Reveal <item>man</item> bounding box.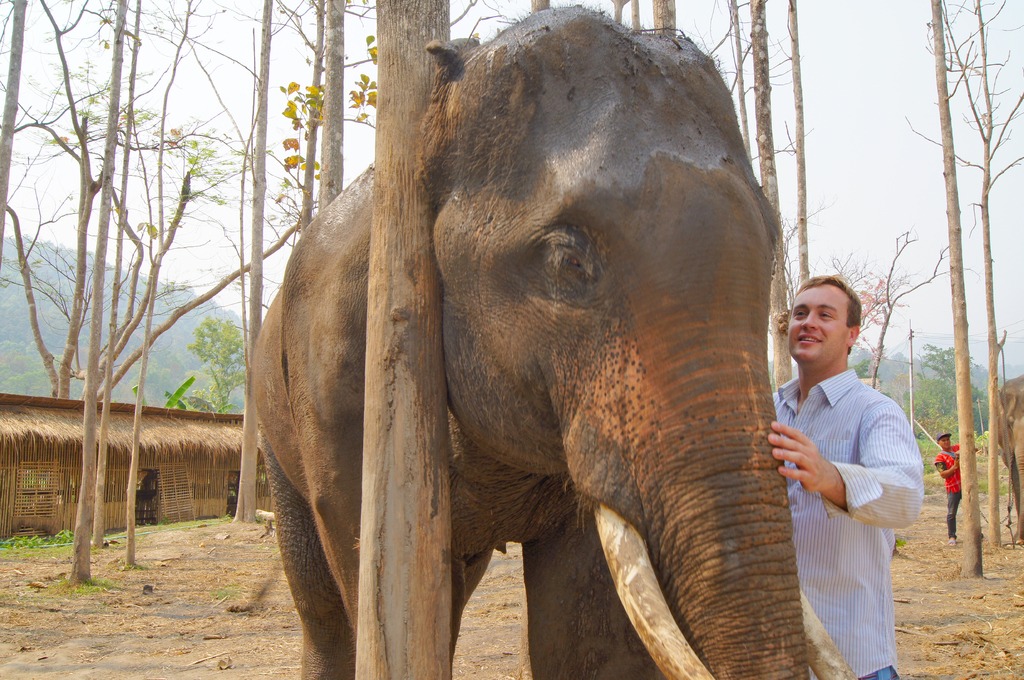
Revealed: left=766, top=264, right=936, bottom=674.
